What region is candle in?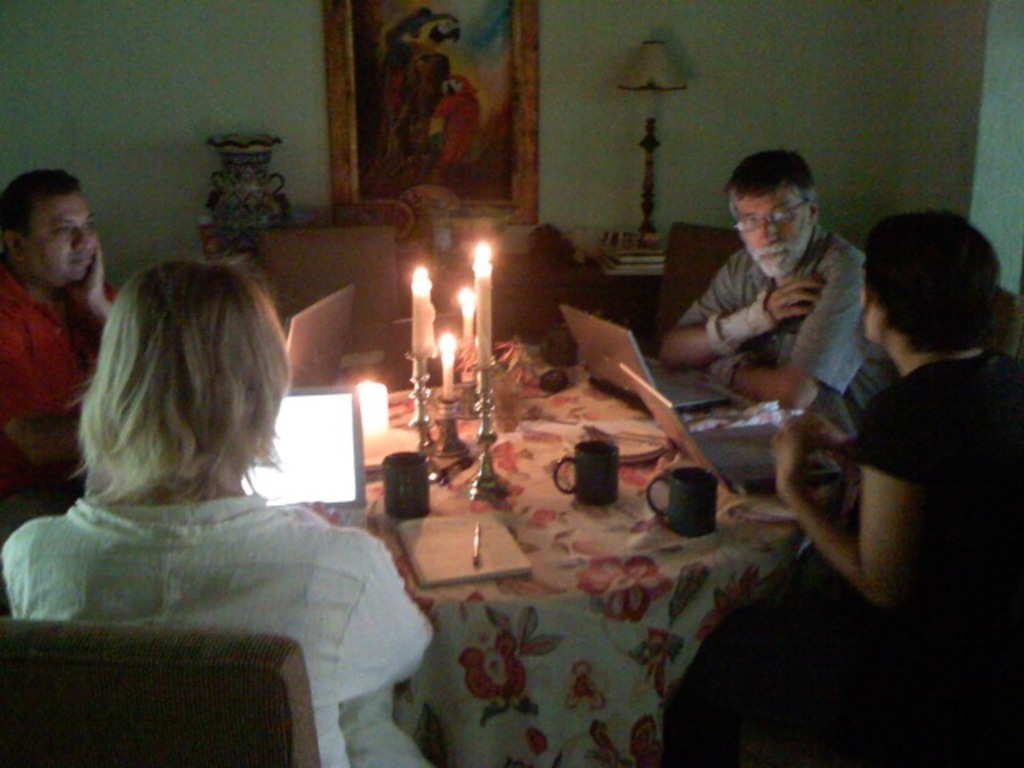
(456,290,472,346).
